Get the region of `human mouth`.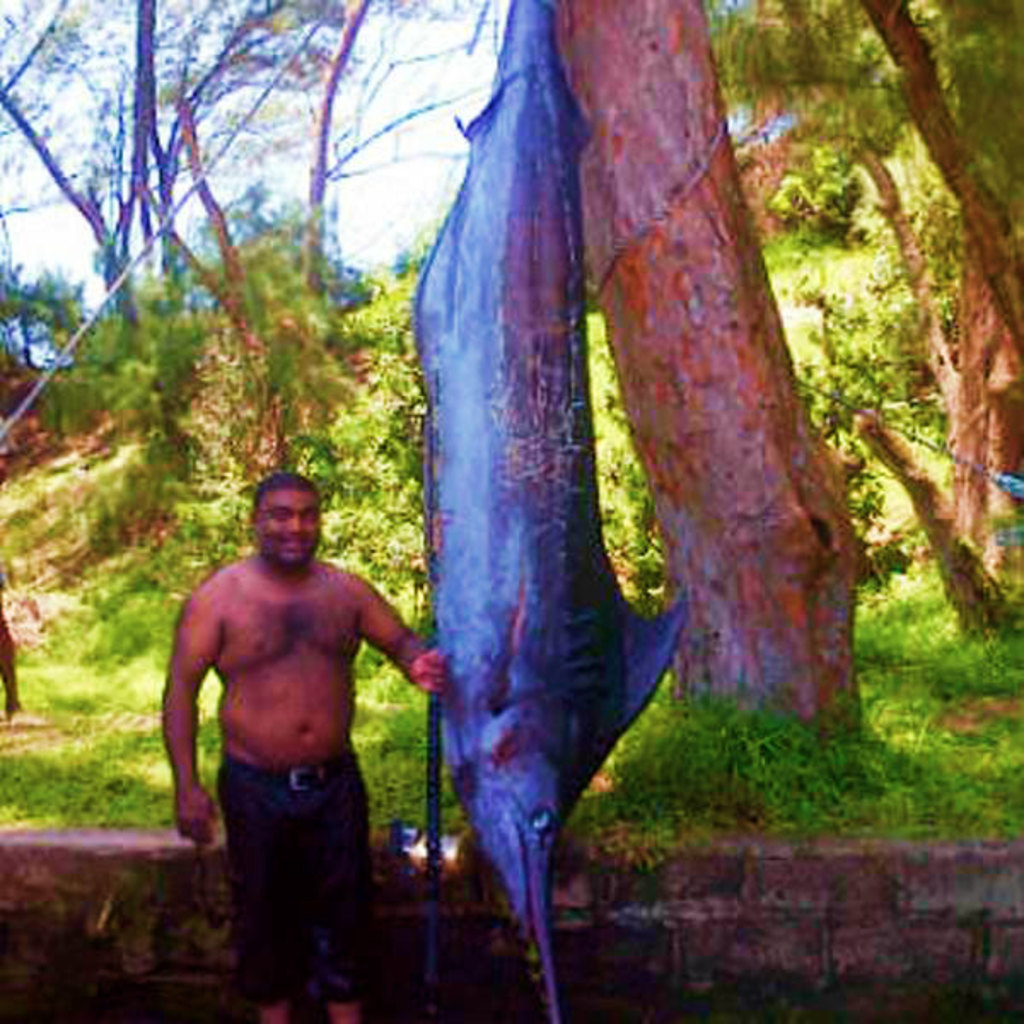
<bbox>278, 539, 307, 553</bbox>.
